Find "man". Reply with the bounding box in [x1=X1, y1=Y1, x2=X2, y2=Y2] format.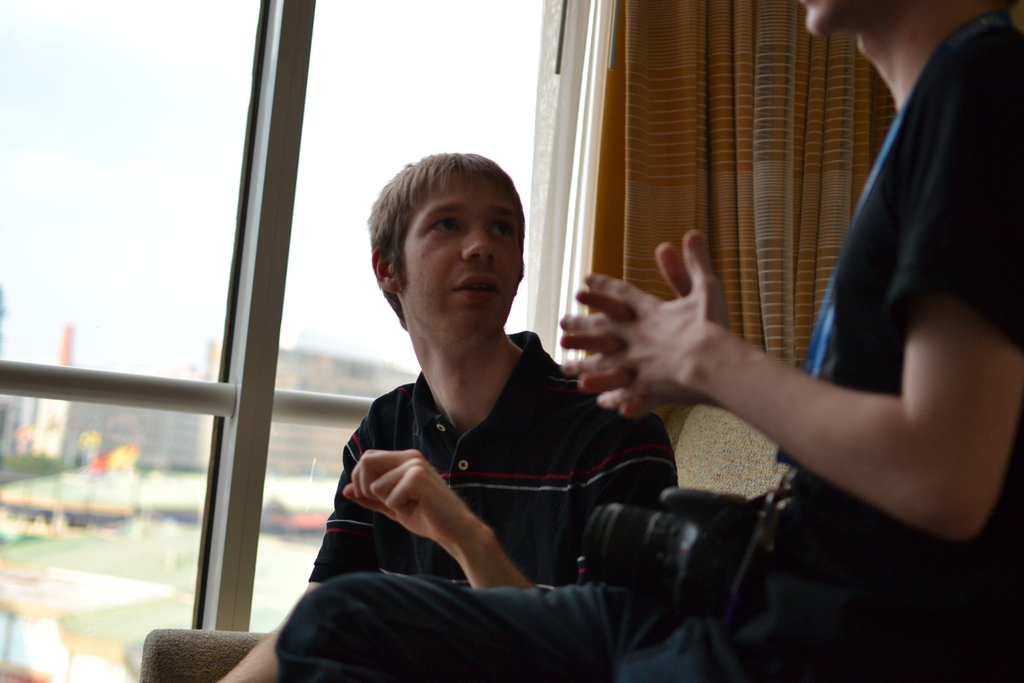
[x1=277, y1=0, x2=1023, y2=682].
